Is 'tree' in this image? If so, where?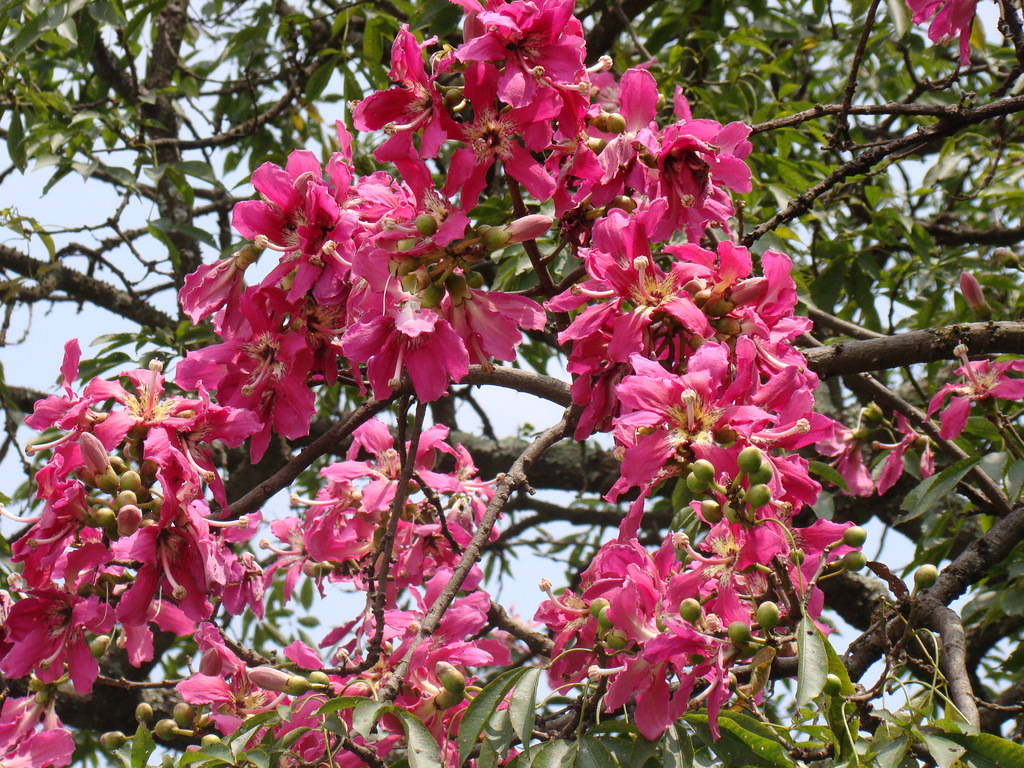
Yes, at (left=0, top=0, right=1023, bottom=767).
